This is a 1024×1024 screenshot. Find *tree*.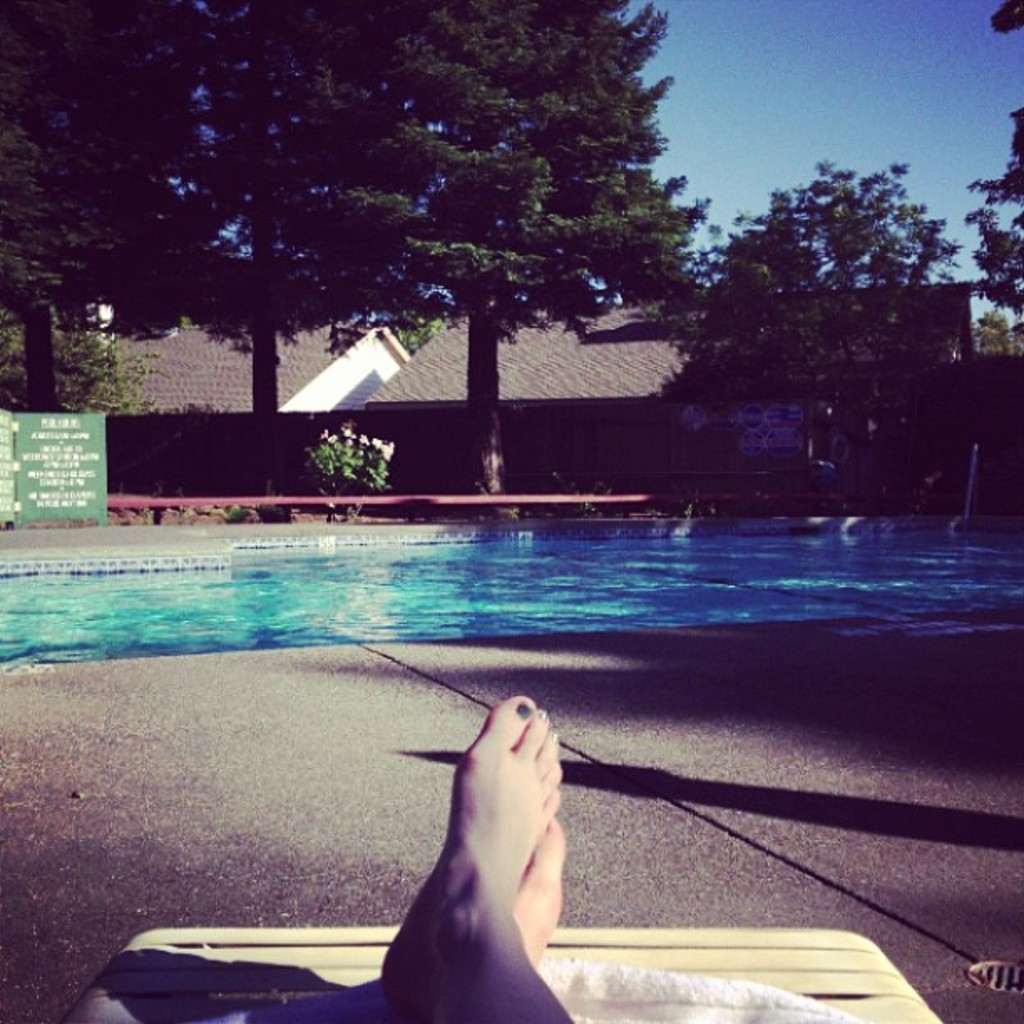
Bounding box: rect(0, 0, 216, 425).
